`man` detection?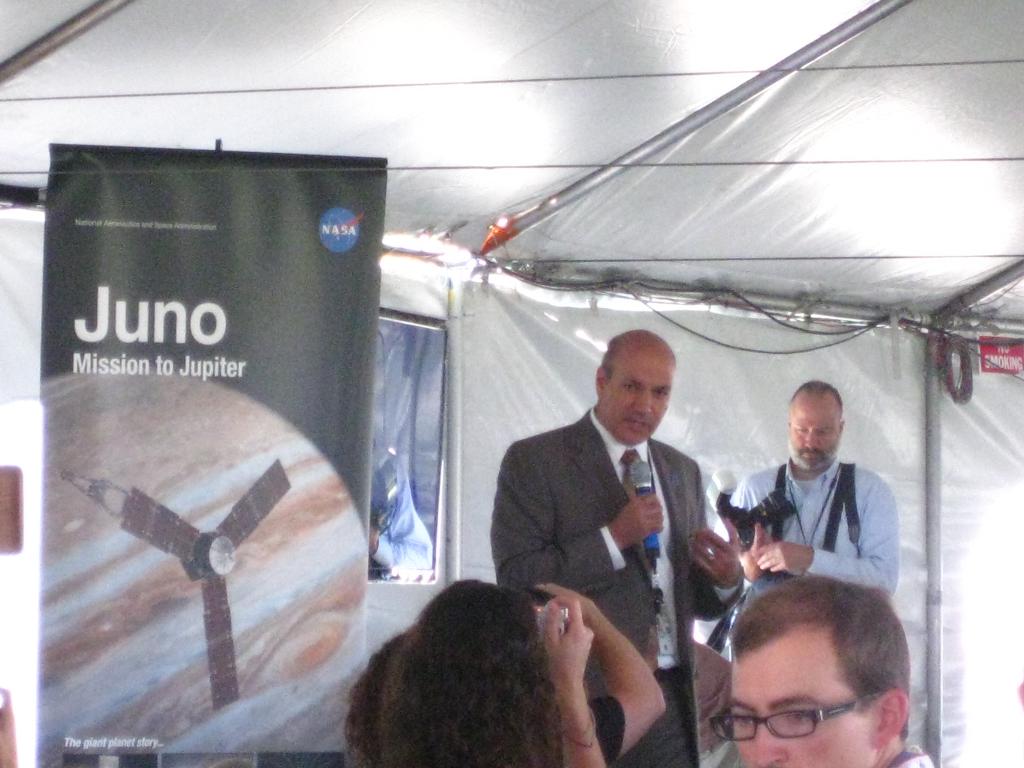
723,574,936,767
